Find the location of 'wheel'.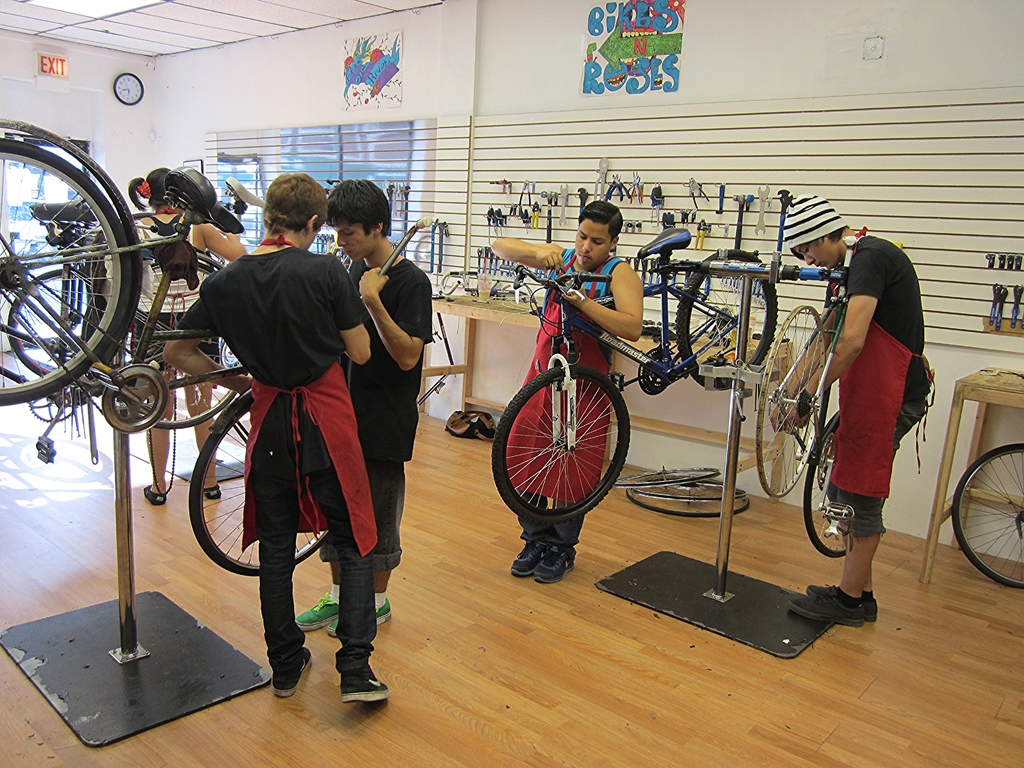
Location: x1=185, y1=388, x2=345, y2=579.
